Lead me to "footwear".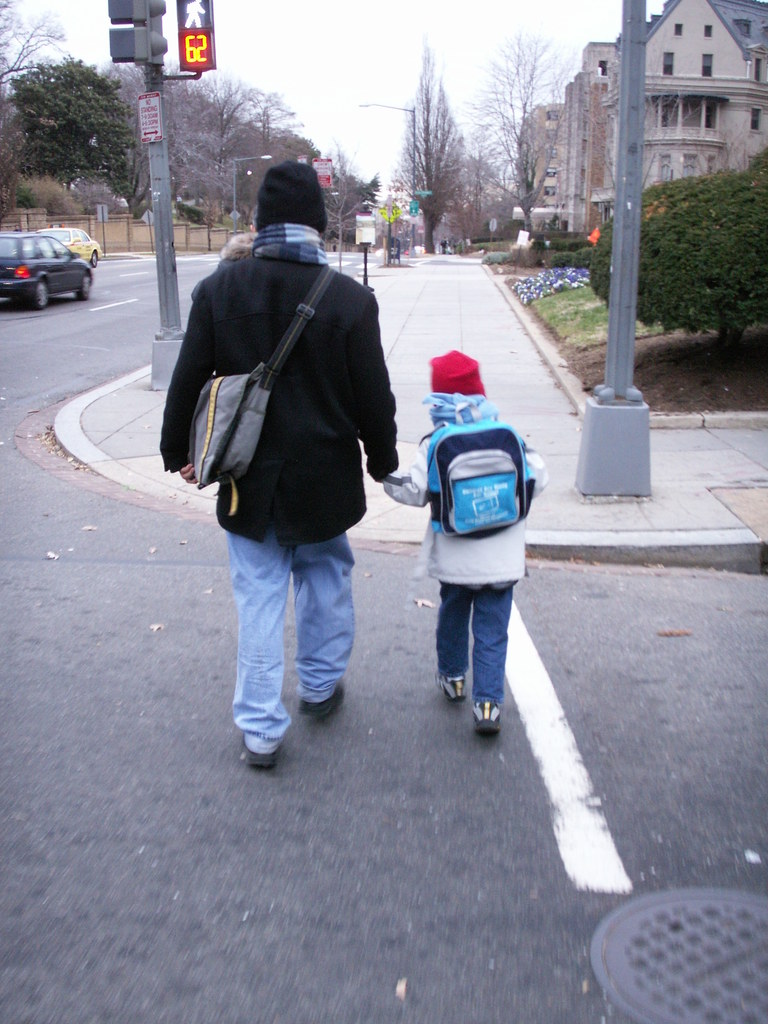
Lead to [298,676,349,717].
